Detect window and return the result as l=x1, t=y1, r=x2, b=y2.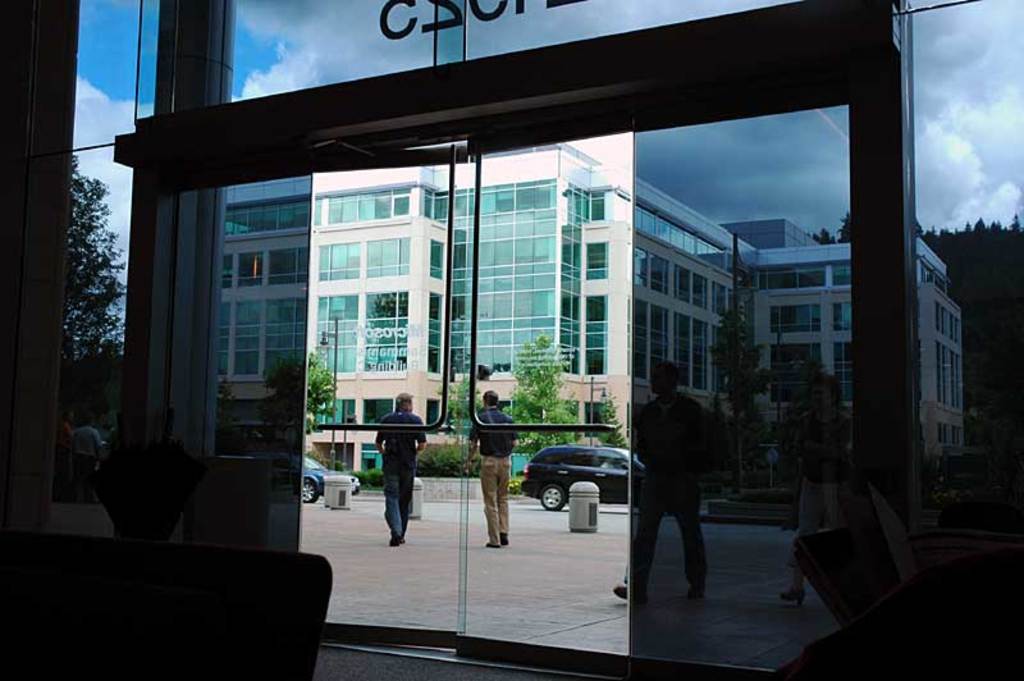
l=361, t=288, r=408, b=375.
